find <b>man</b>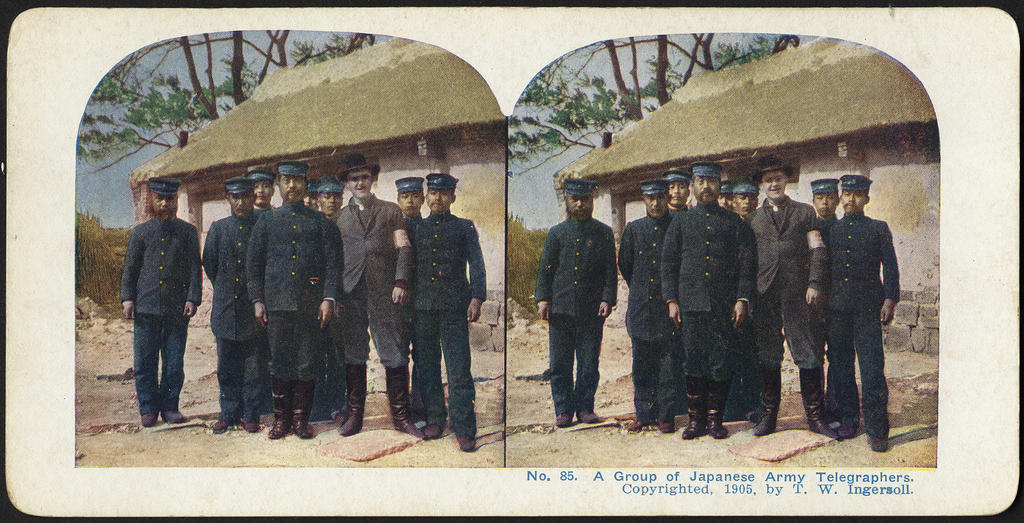
395/175/424/431
